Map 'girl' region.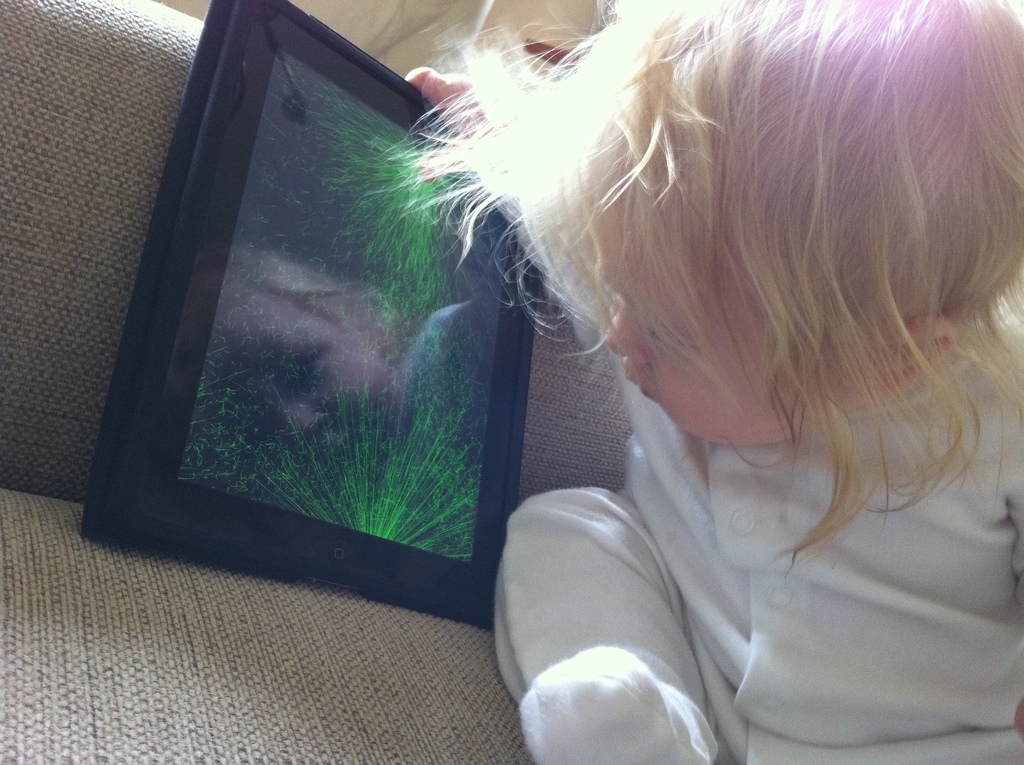
Mapped to [365, 0, 1023, 764].
